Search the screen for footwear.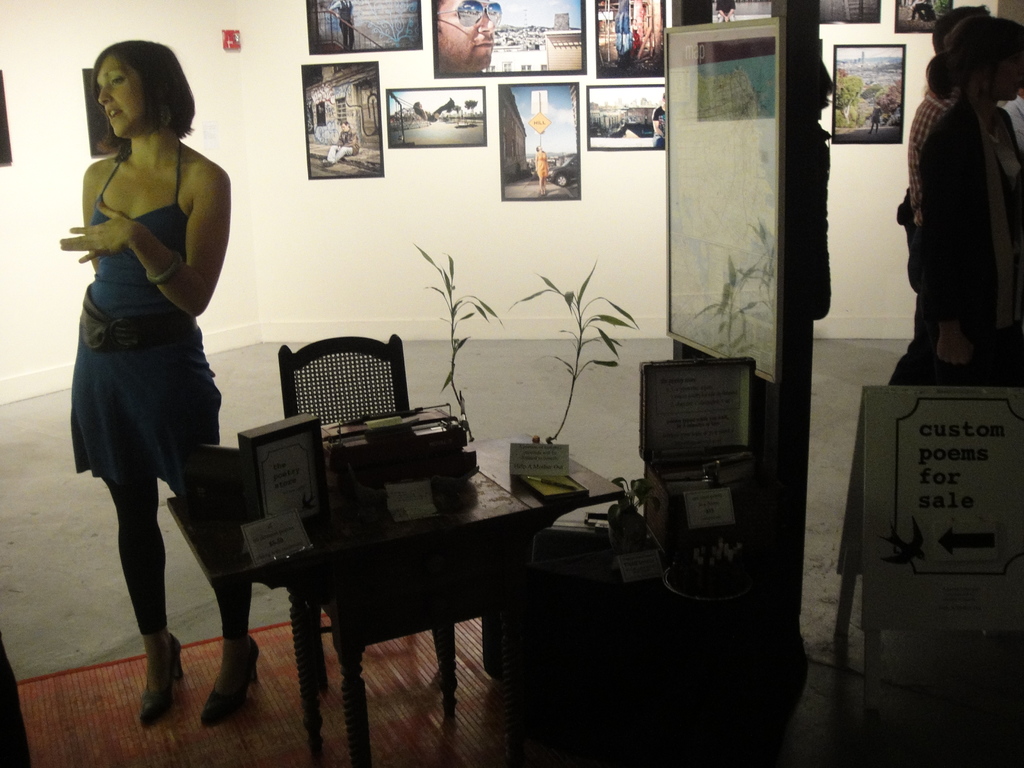
Found at bbox=(196, 625, 268, 728).
